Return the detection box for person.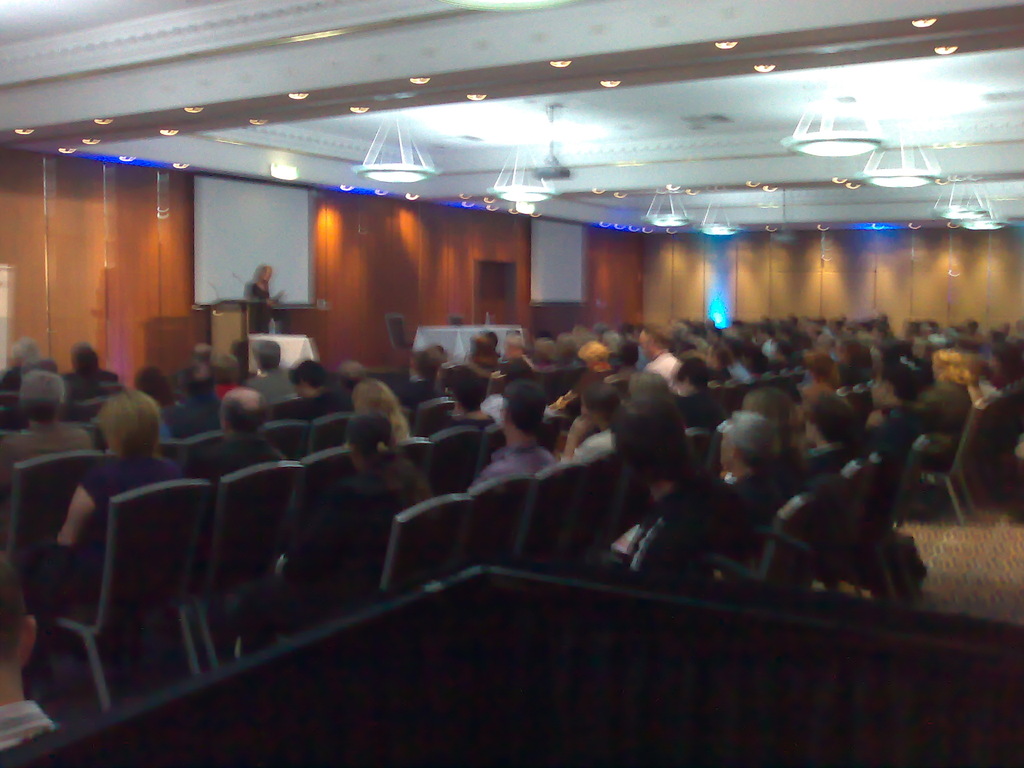
locate(249, 340, 278, 376).
